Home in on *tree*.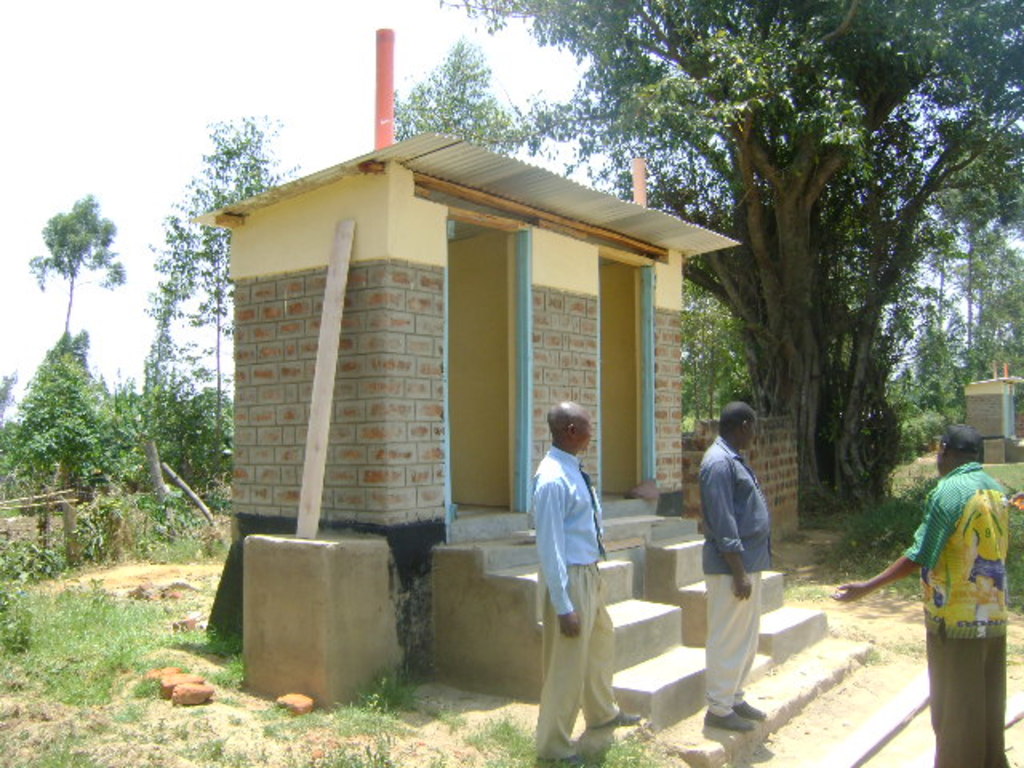
Homed in at Rect(389, 35, 526, 154).
